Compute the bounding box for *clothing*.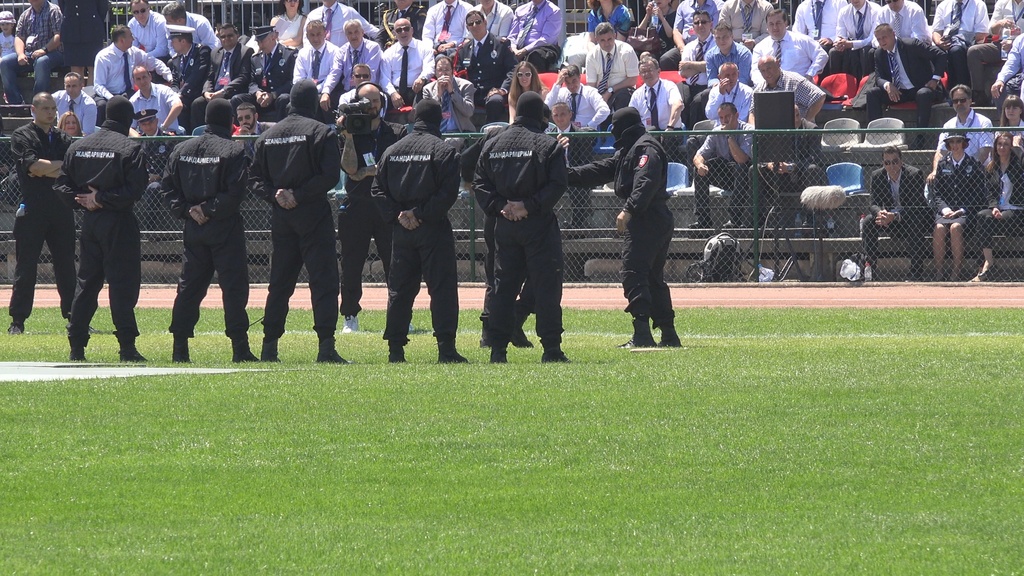
locate(57, 0, 108, 67).
